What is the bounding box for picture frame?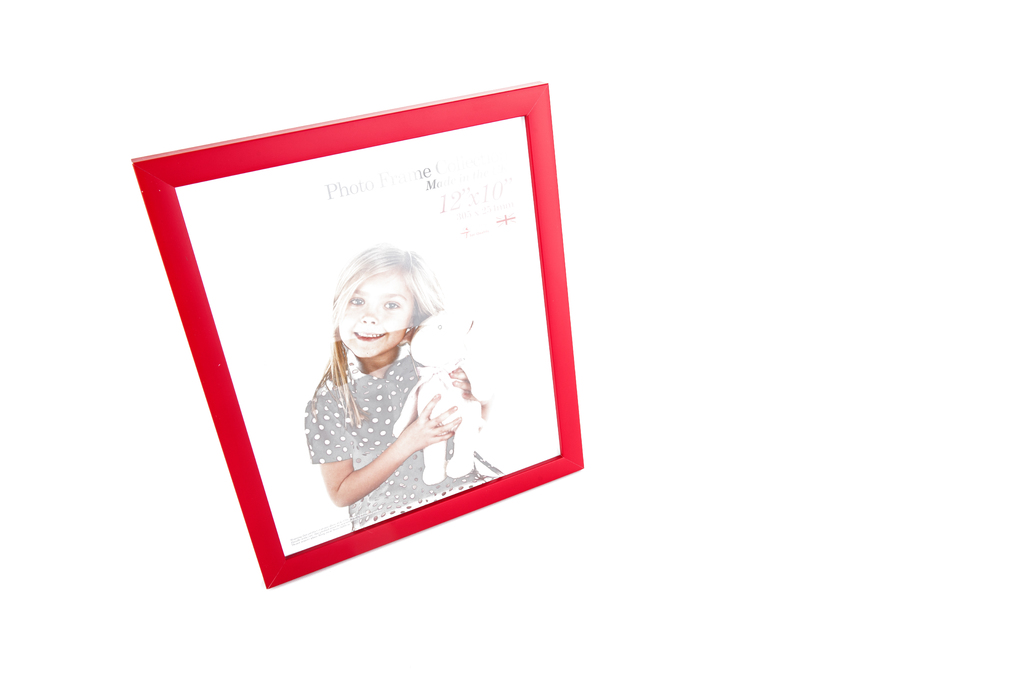
<box>131,72,588,593</box>.
